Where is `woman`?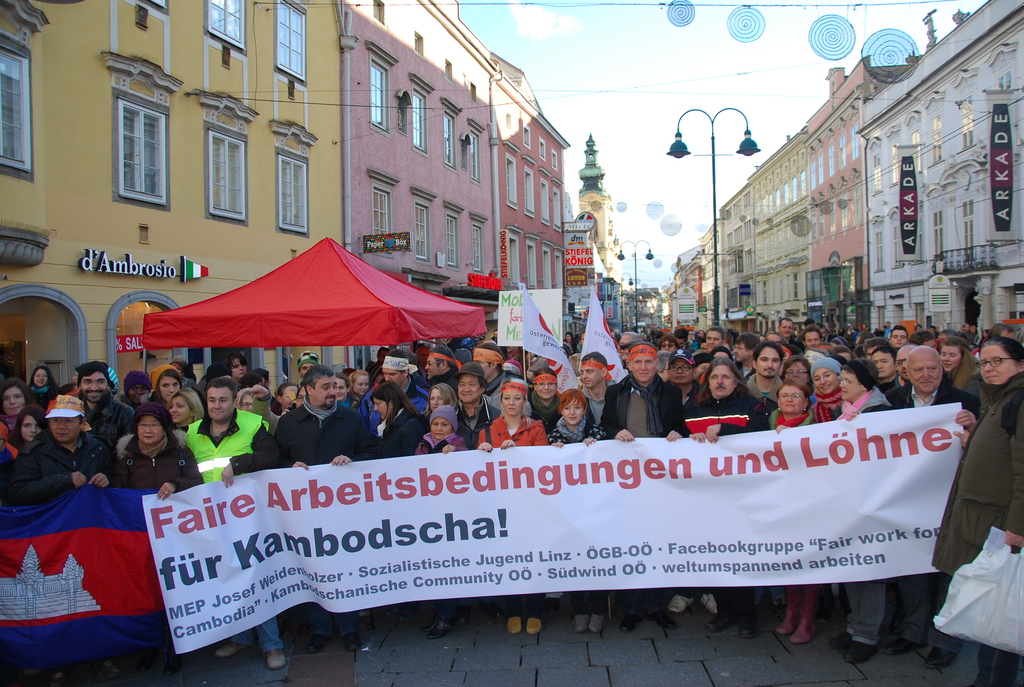
<region>236, 388, 259, 415</region>.
